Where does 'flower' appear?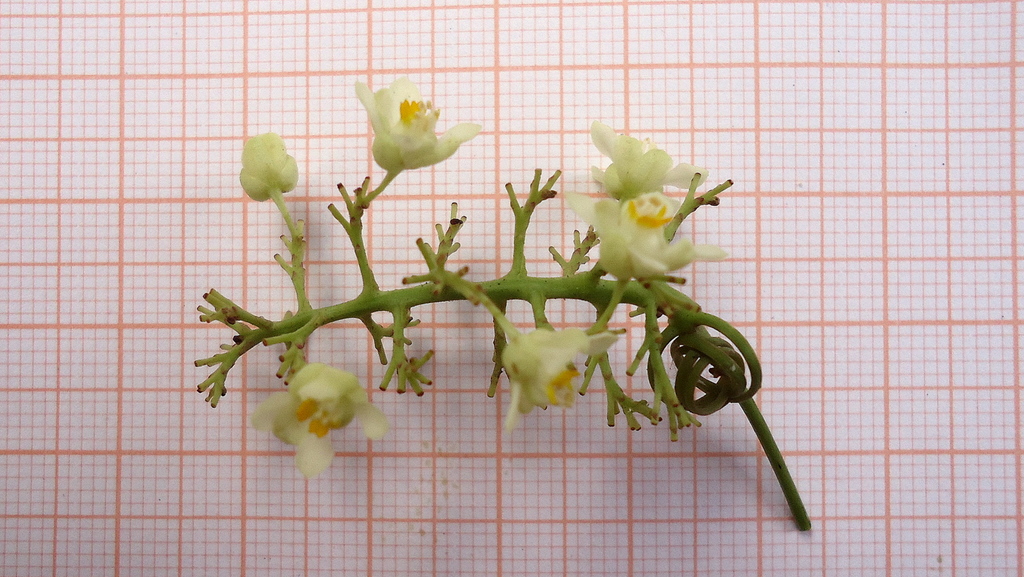
Appears at (left=588, top=114, right=703, bottom=198).
